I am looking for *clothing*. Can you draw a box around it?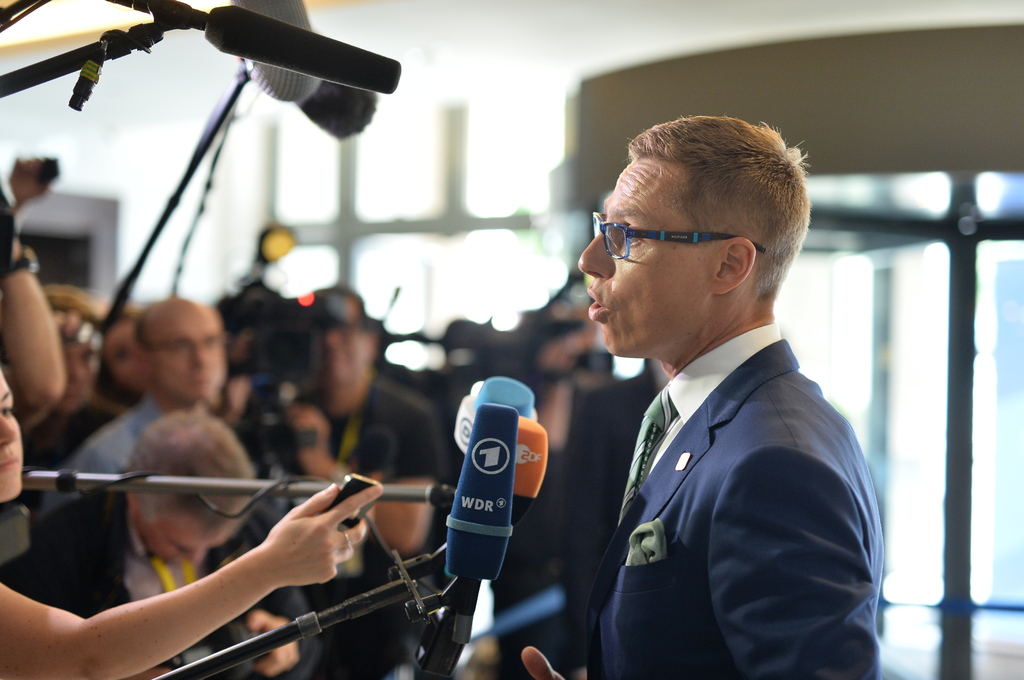
Sure, the bounding box is x1=300, y1=391, x2=445, y2=679.
